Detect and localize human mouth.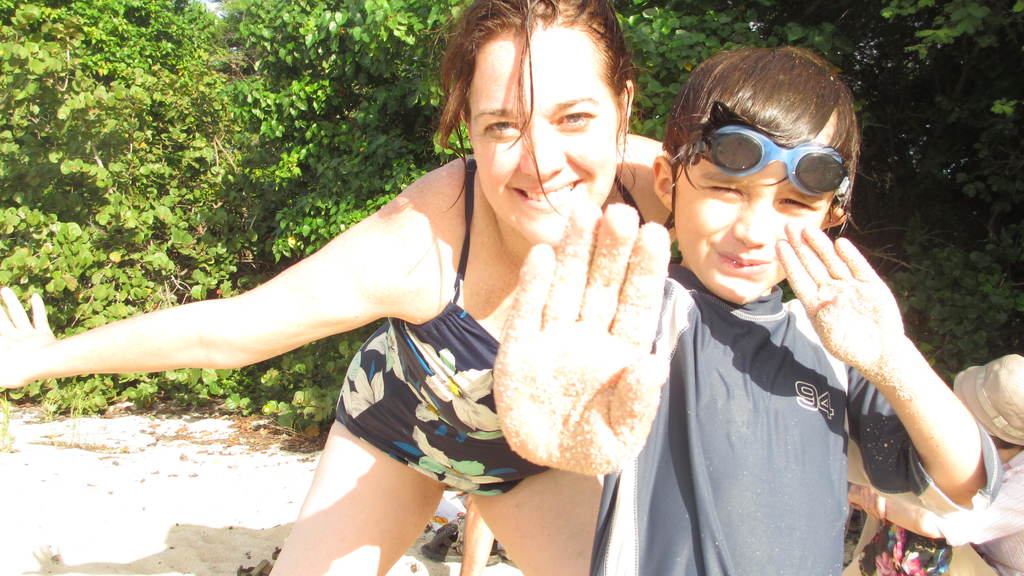
Localized at 716 246 765 261.
